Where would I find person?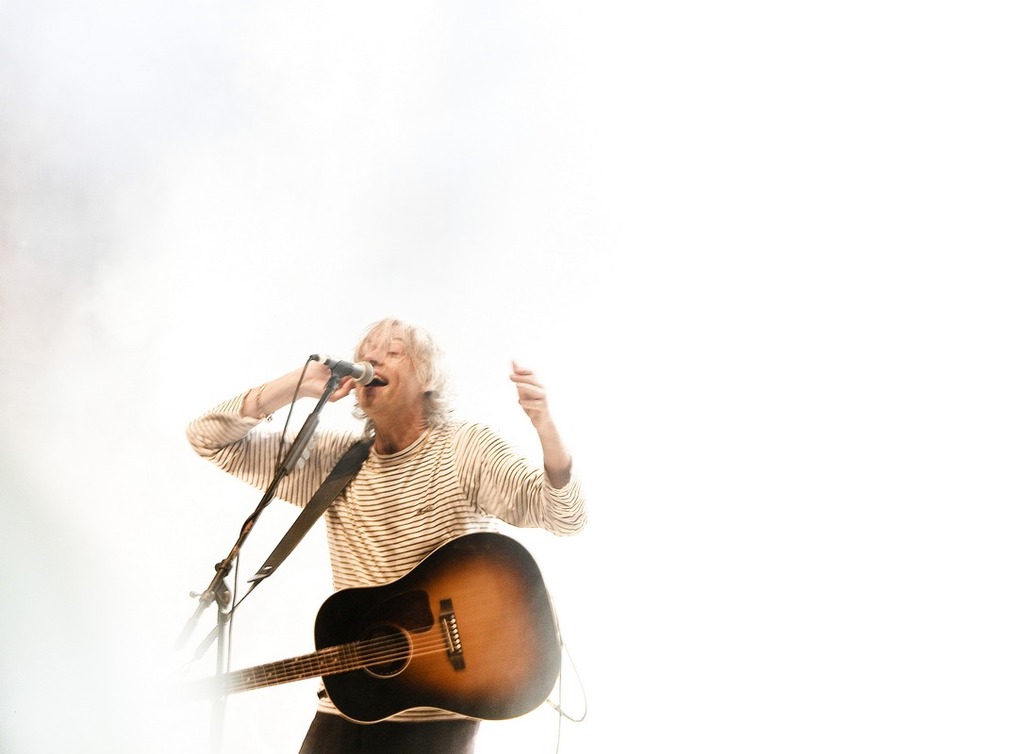
At 217 318 559 731.
